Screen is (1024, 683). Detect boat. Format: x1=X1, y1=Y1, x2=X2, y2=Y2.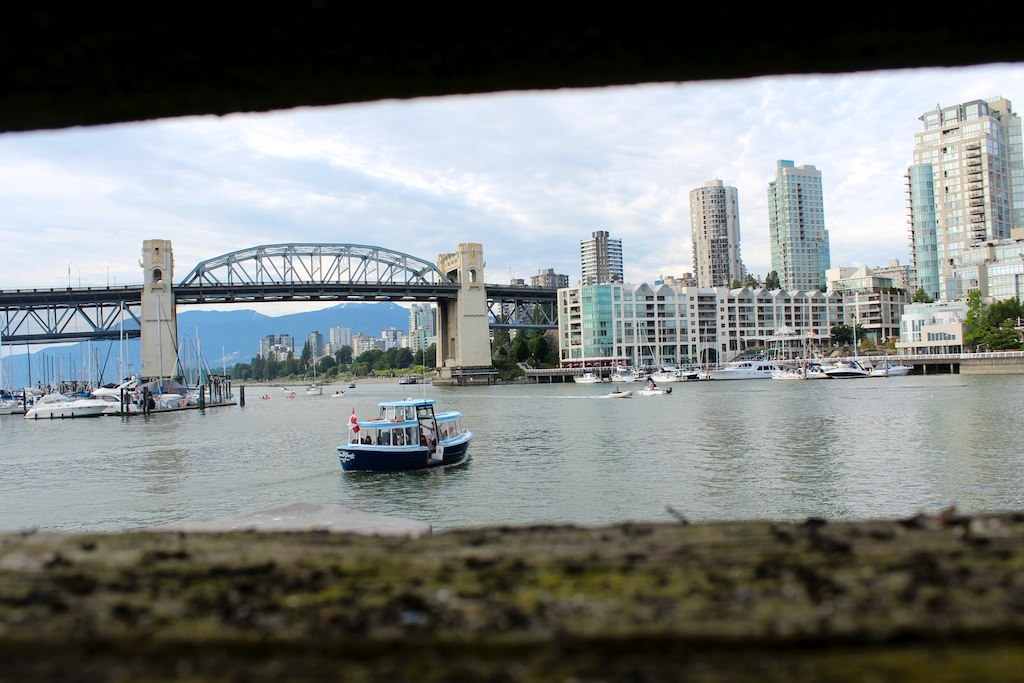
x1=96, y1=376, x2=211, y2=424.
